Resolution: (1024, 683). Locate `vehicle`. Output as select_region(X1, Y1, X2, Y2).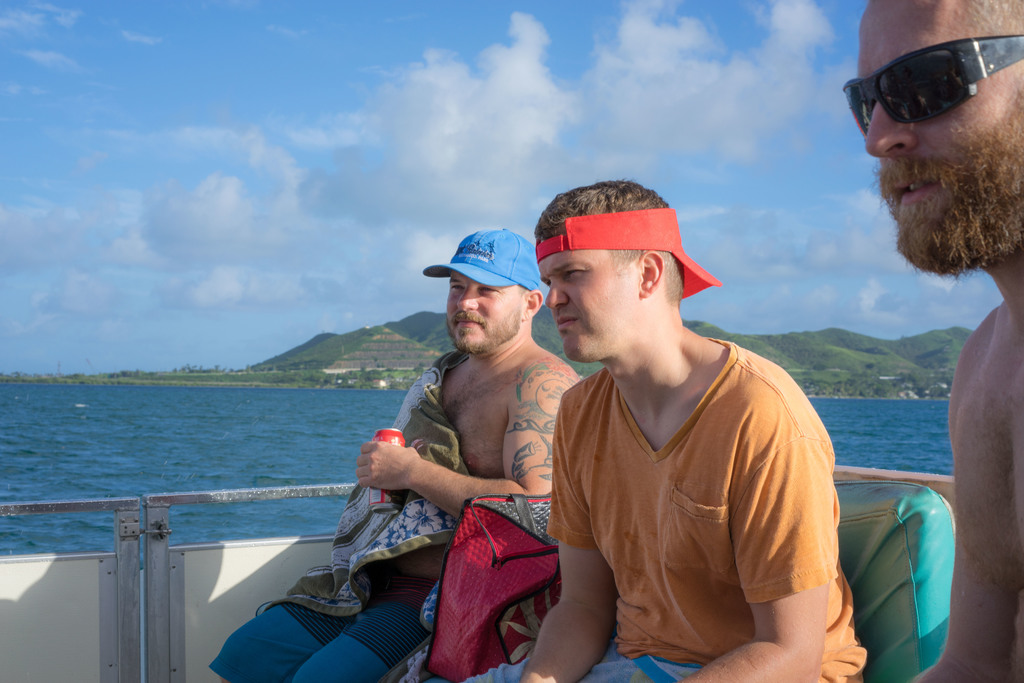
select_region(0, 459, 956, 682).
